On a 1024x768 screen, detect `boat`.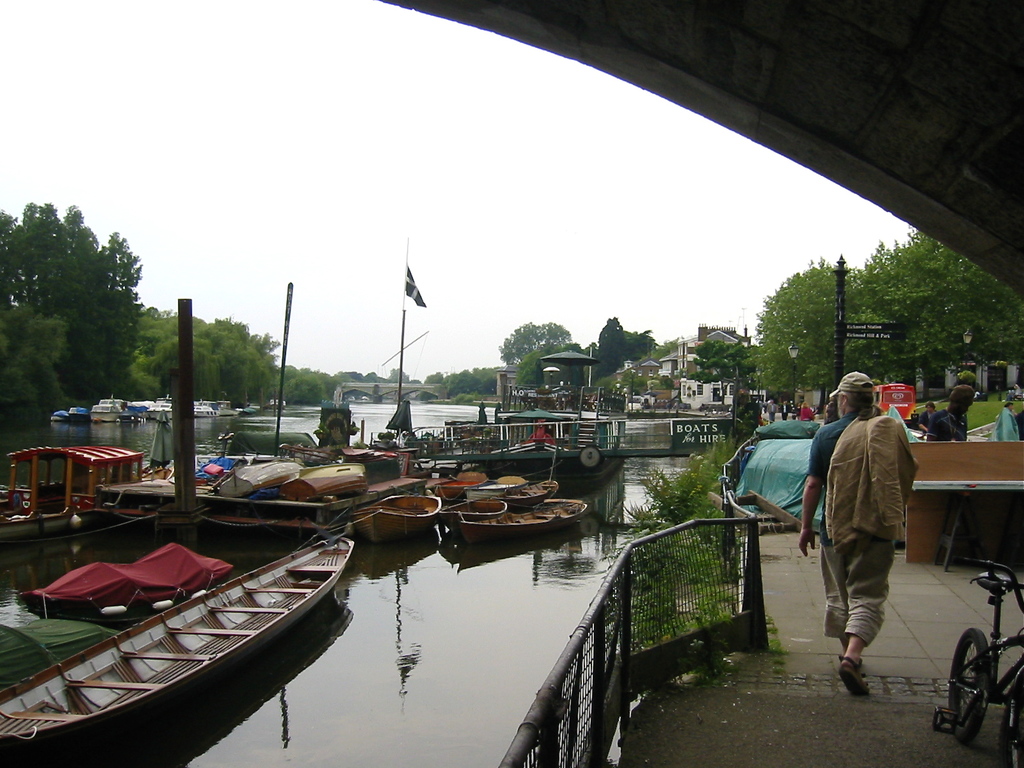
l=8, t=524, r=358, b=761.
